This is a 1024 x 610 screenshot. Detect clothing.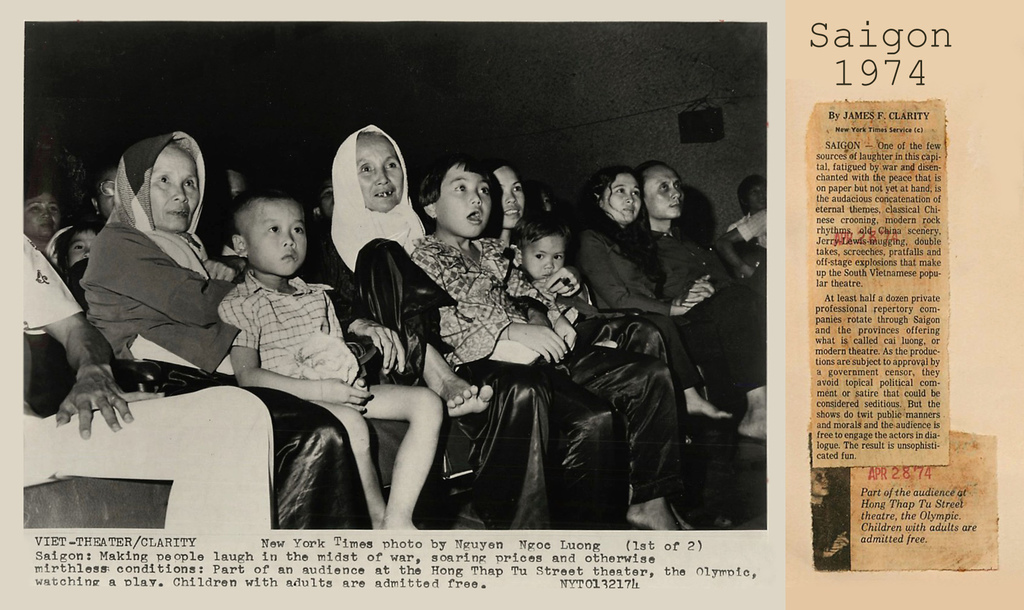
[left=79, top=123, right=461, bottom=531].
